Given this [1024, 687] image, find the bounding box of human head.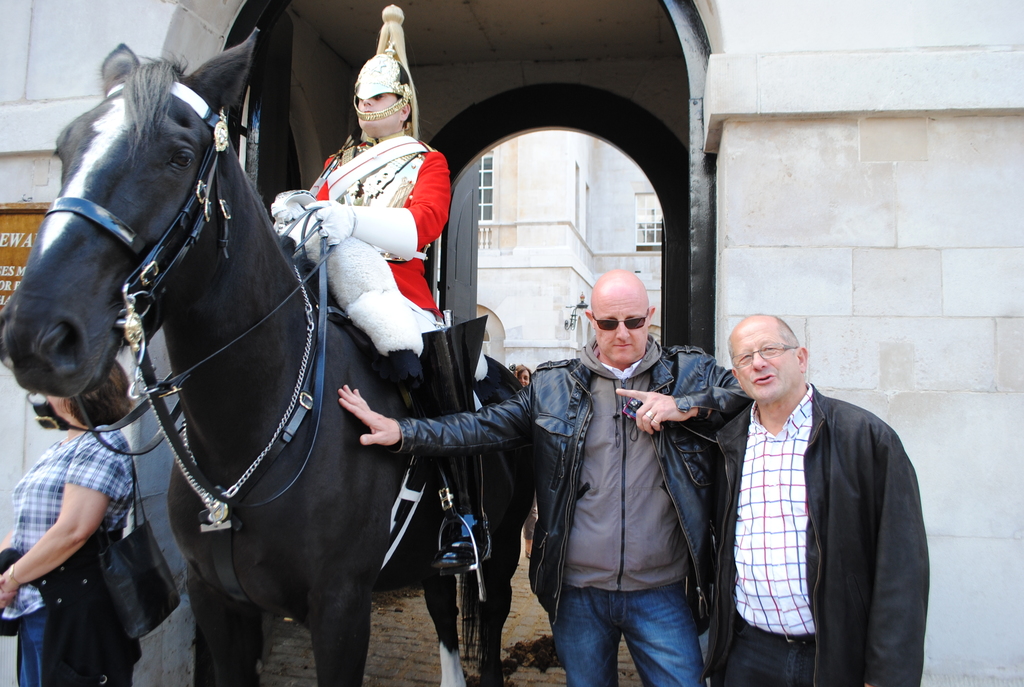
<region>586, 271, 663, 370</region>.
